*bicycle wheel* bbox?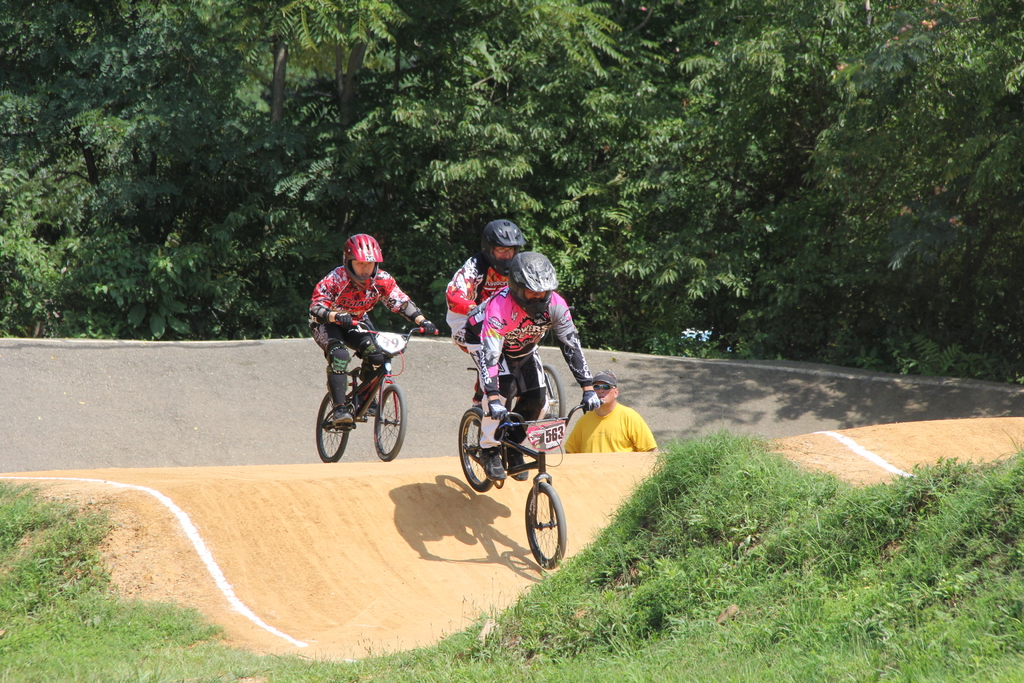
left=375, top=382, right=405, bottom=461
